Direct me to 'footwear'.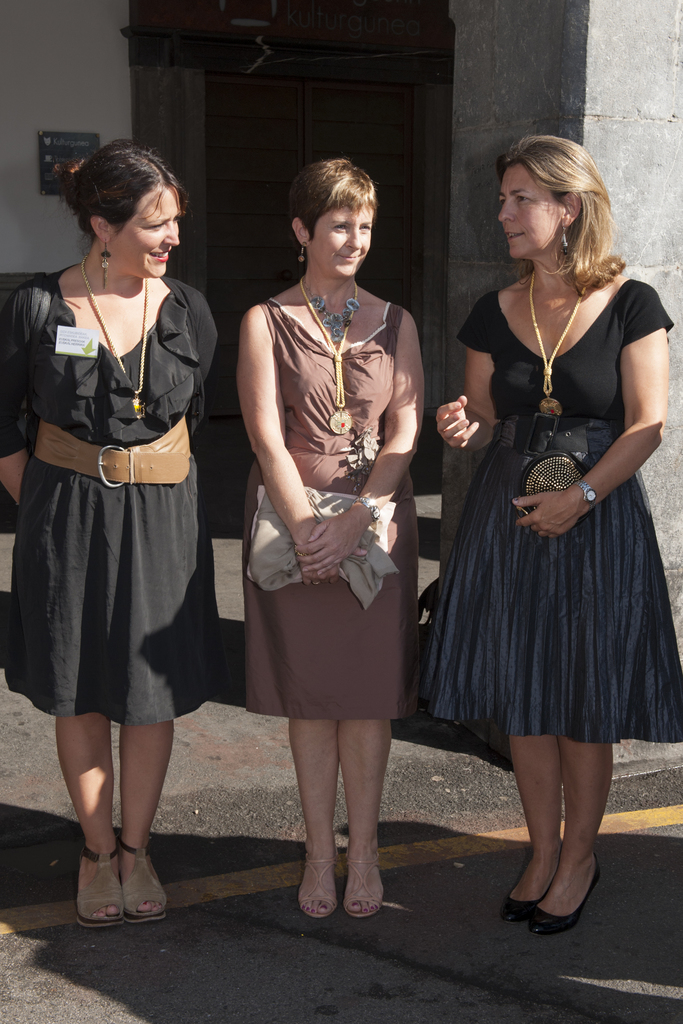
Direction: <region>81, 844, 127, 930</region>.
